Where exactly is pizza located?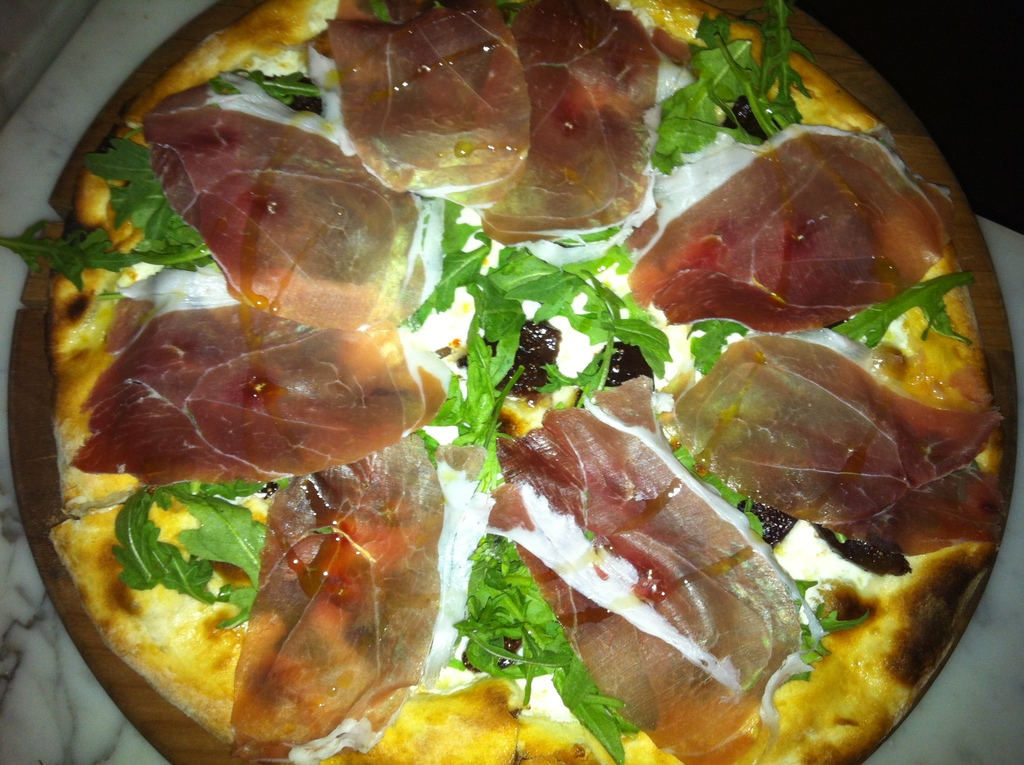
Its bounding box is BBox(48, 0, 1008, 764).
